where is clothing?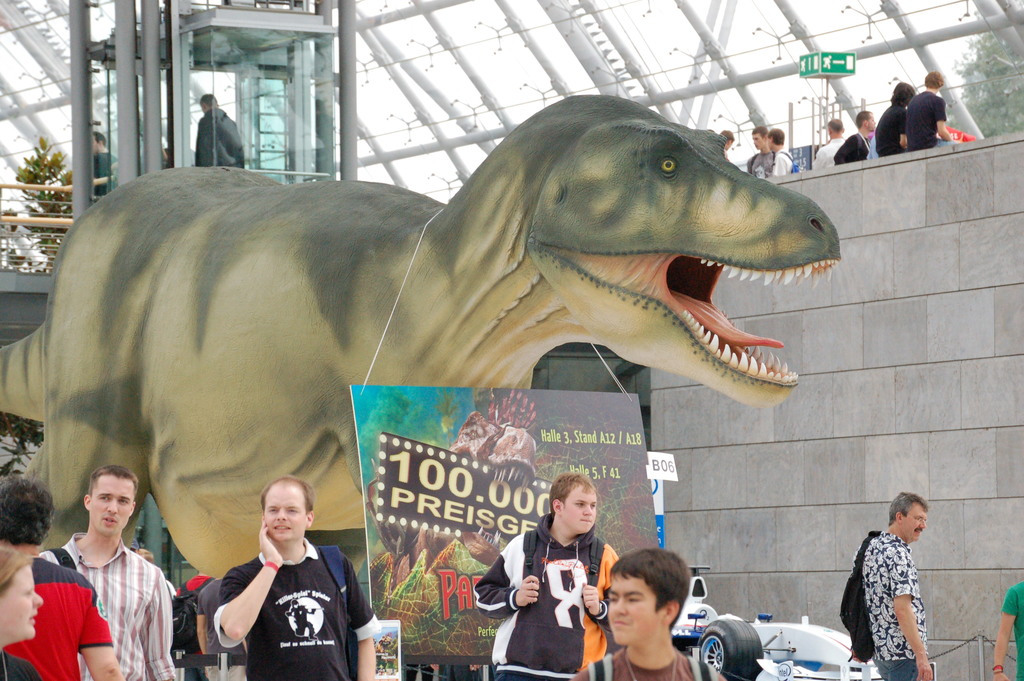
Rect(1006, 581, 1023, 680).
